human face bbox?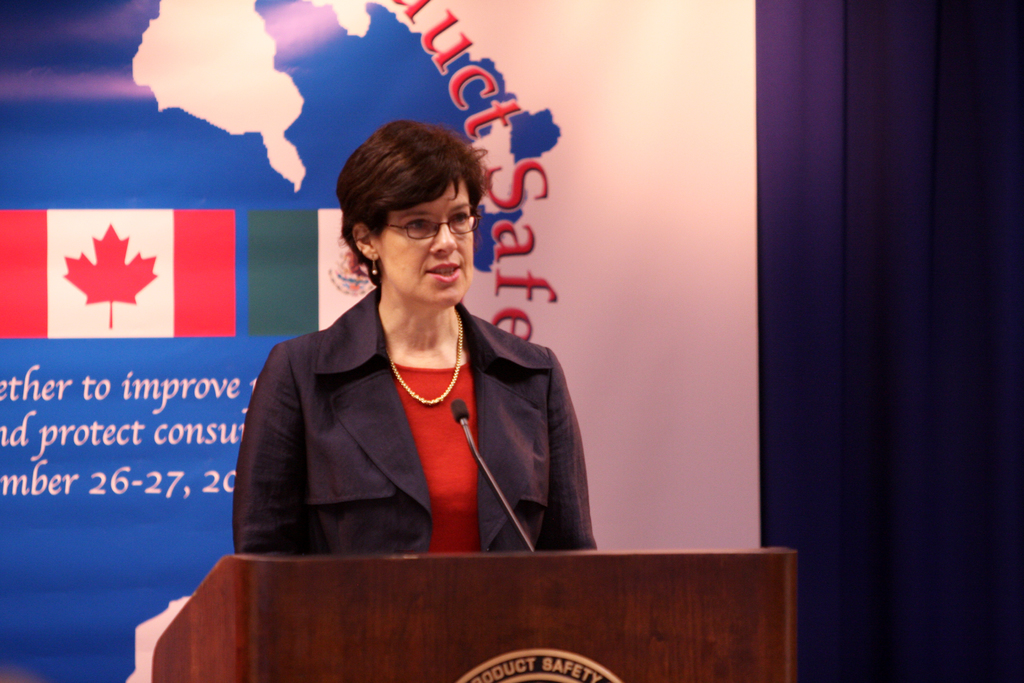
x1=375, y1=180, x2=469, y2=306
